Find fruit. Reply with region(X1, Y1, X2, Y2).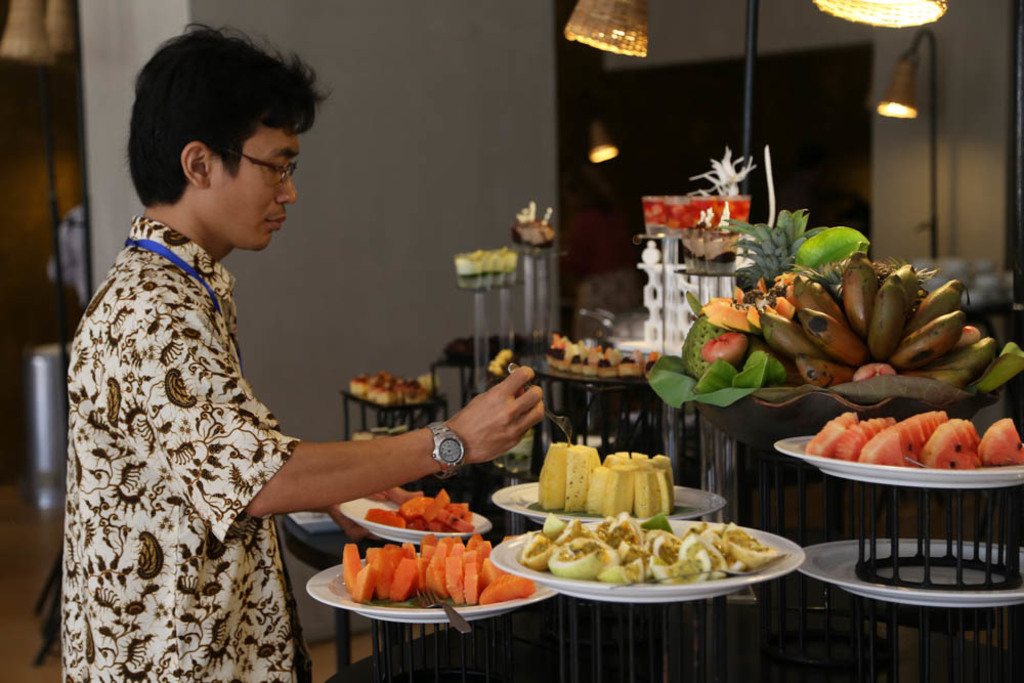
region(753, 256, 1007, 378).
